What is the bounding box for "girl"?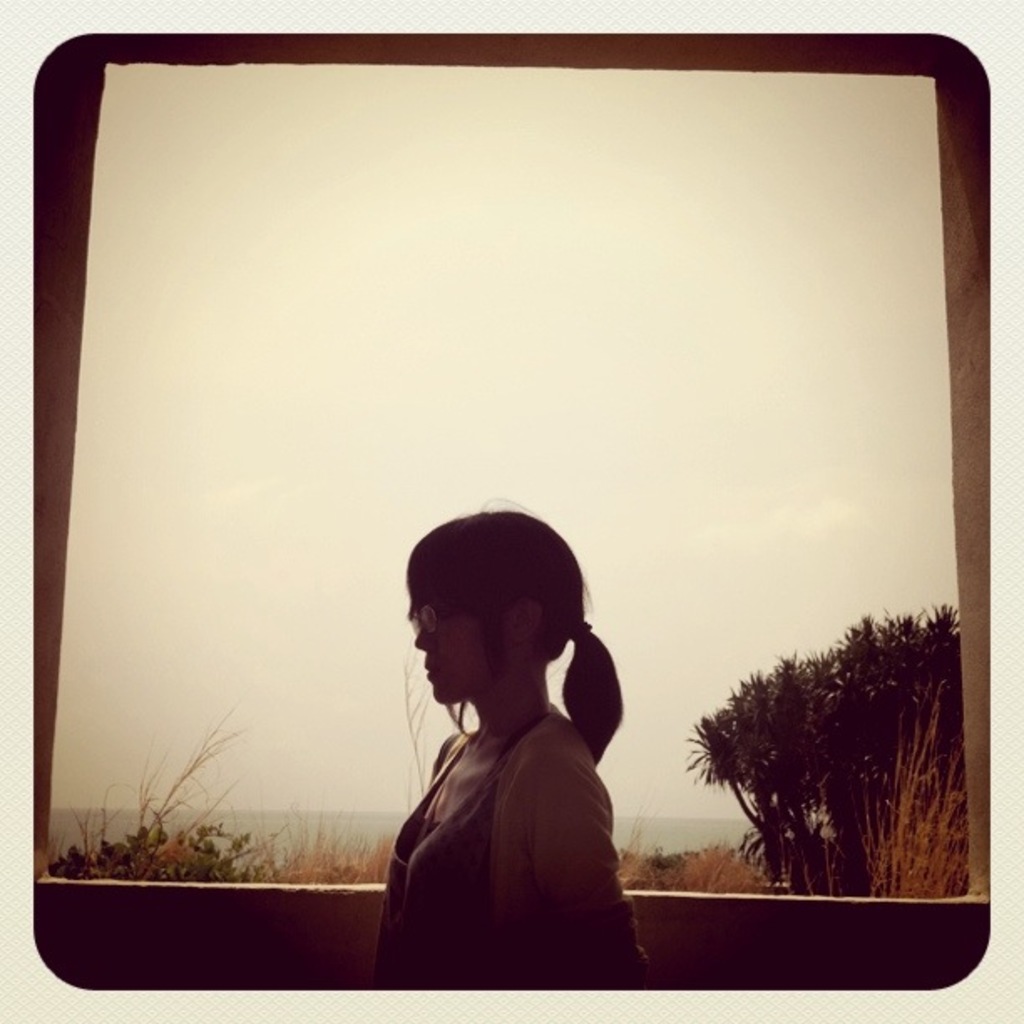
locate(376, 505, 654, 1006).
